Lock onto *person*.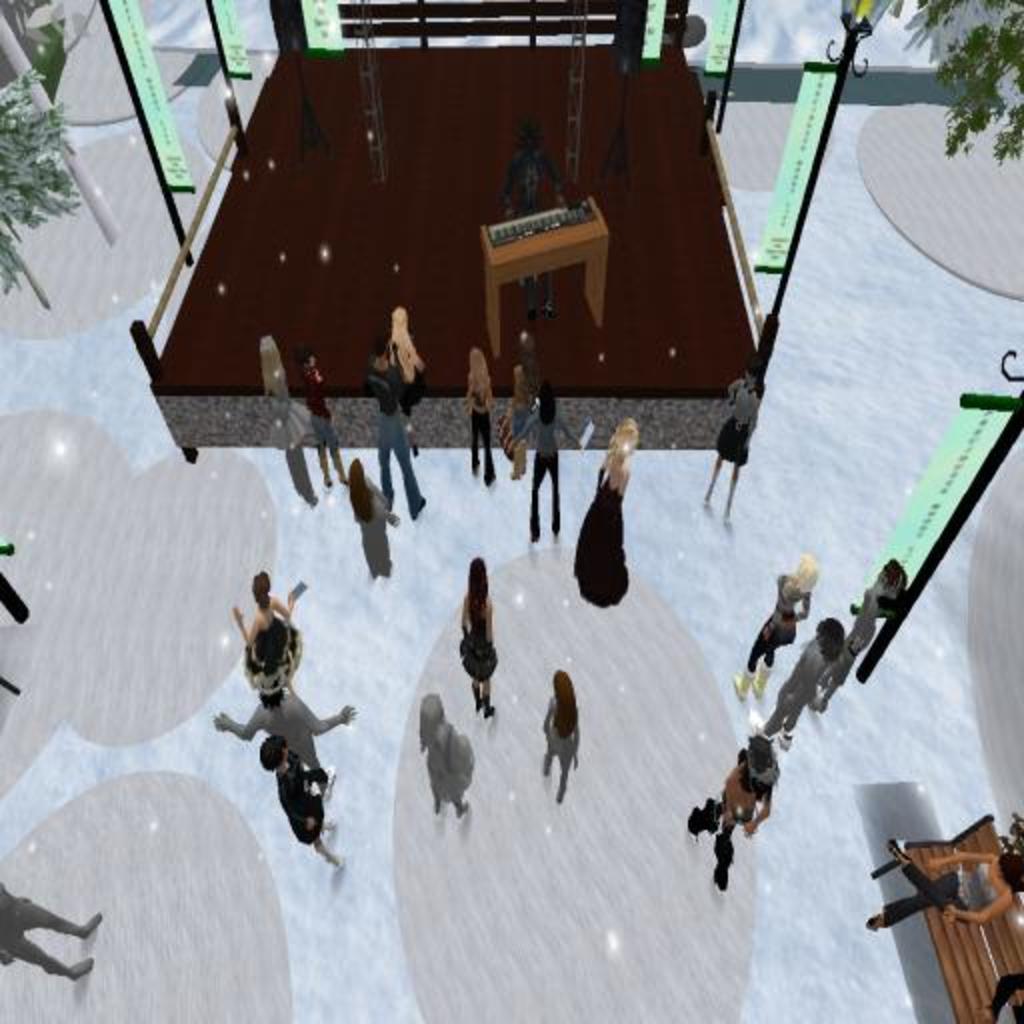
Locked: (734, 568, 802, 696).
